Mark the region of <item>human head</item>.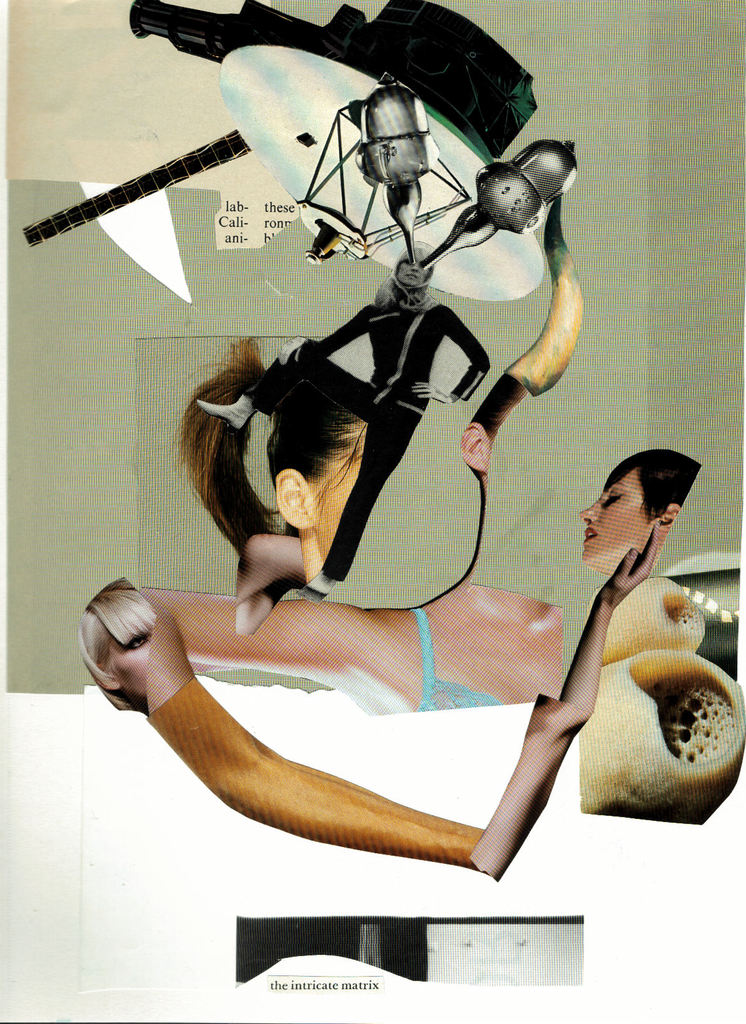
Region: pyautogui.locateOnScreen(390, 239, 439, 301).
